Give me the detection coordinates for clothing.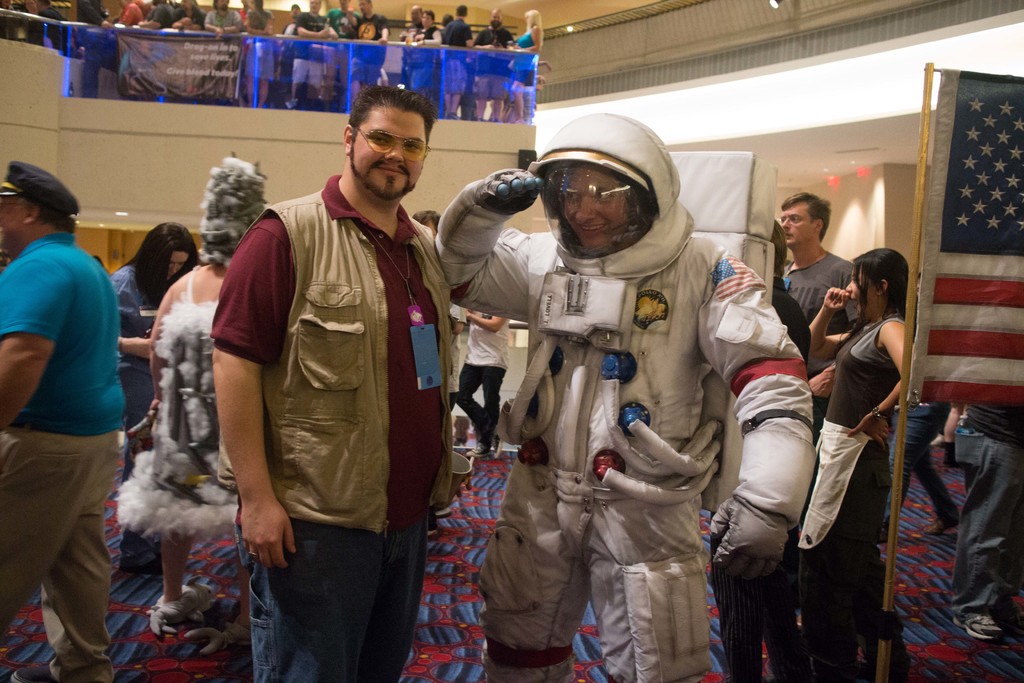
[left=276, top=24, right=298, bottom=78].
